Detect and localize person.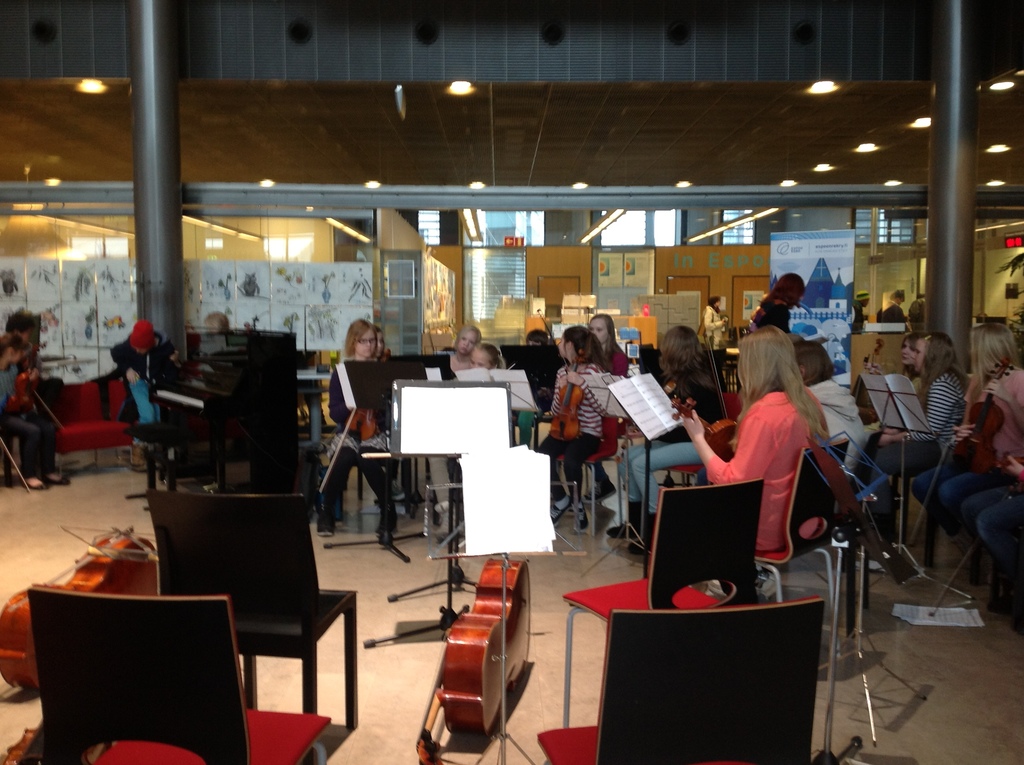
Localized at (752, 273, 802, 344).
